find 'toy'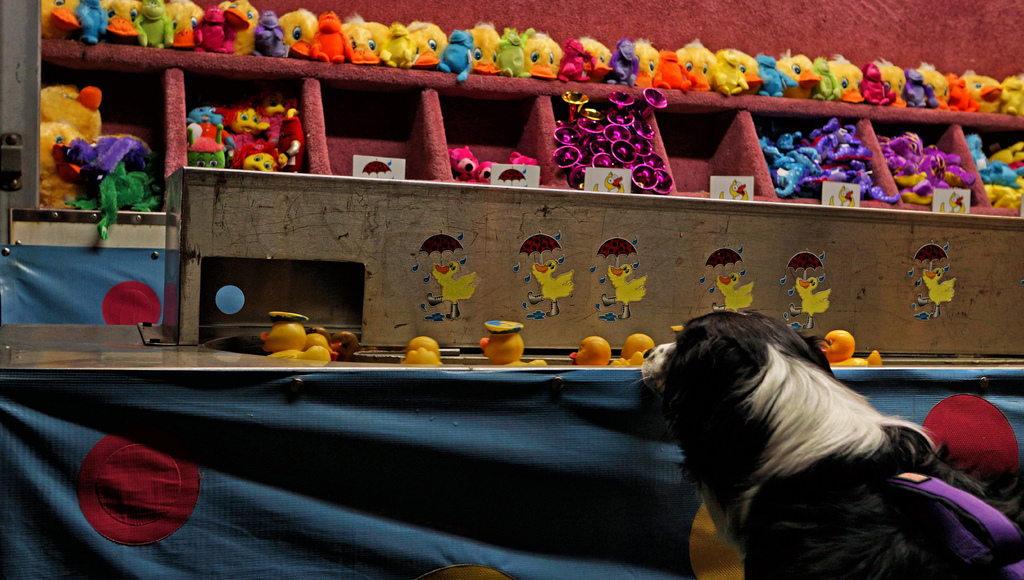
left=820, top=327, right=879, bottom=365
